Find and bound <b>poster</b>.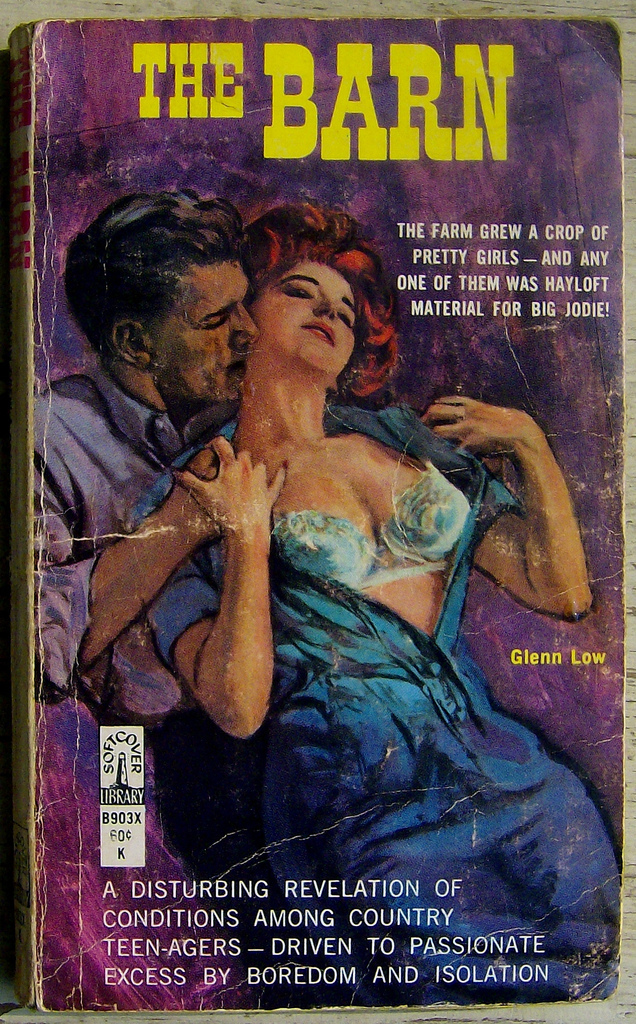
Bound: 0/0/635/1023.
